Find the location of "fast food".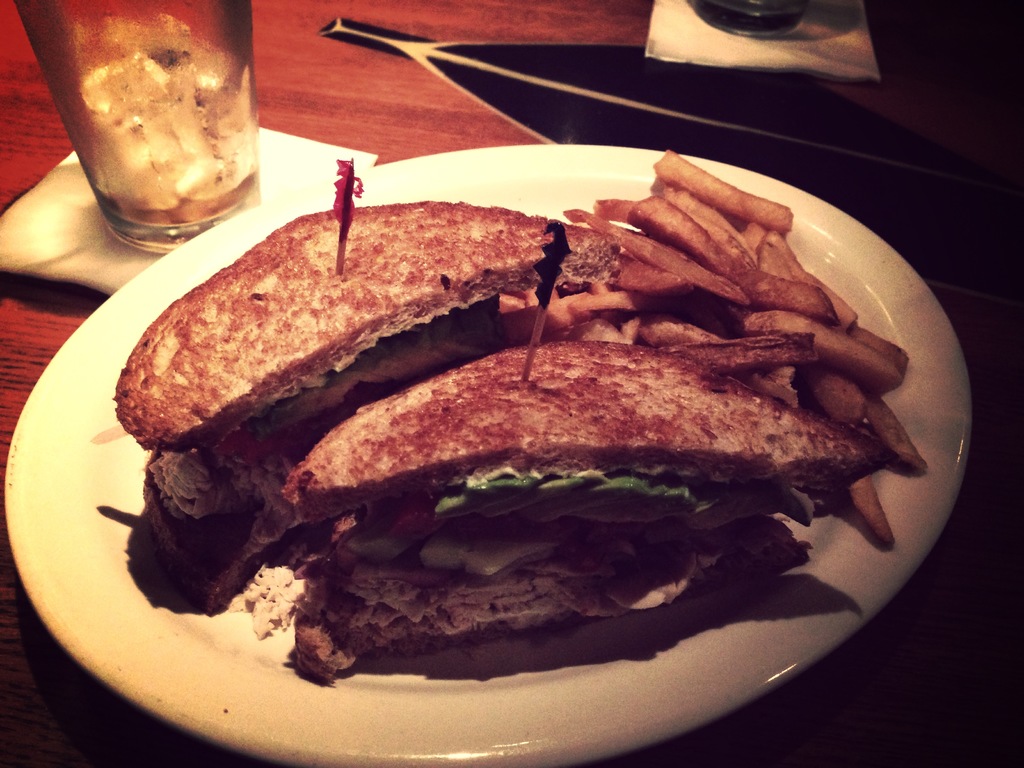
Location: bbox=(842, 474, 900, 554).
